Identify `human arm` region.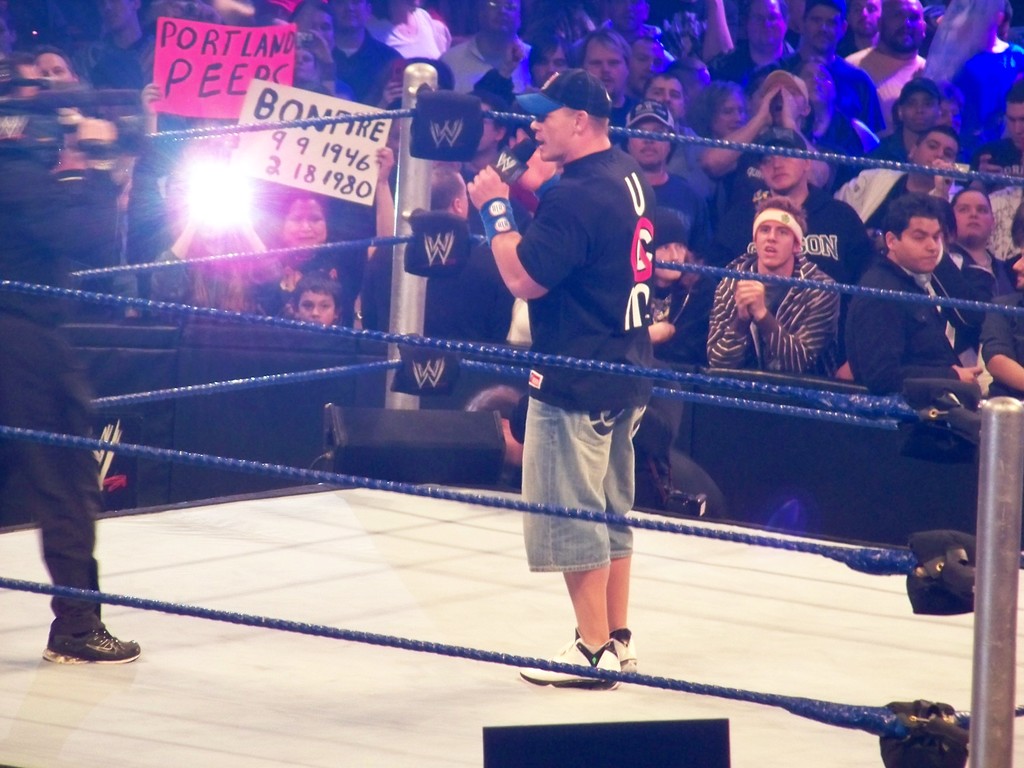
Region: <bbox>701, 1, 737, 65</bbox>.
